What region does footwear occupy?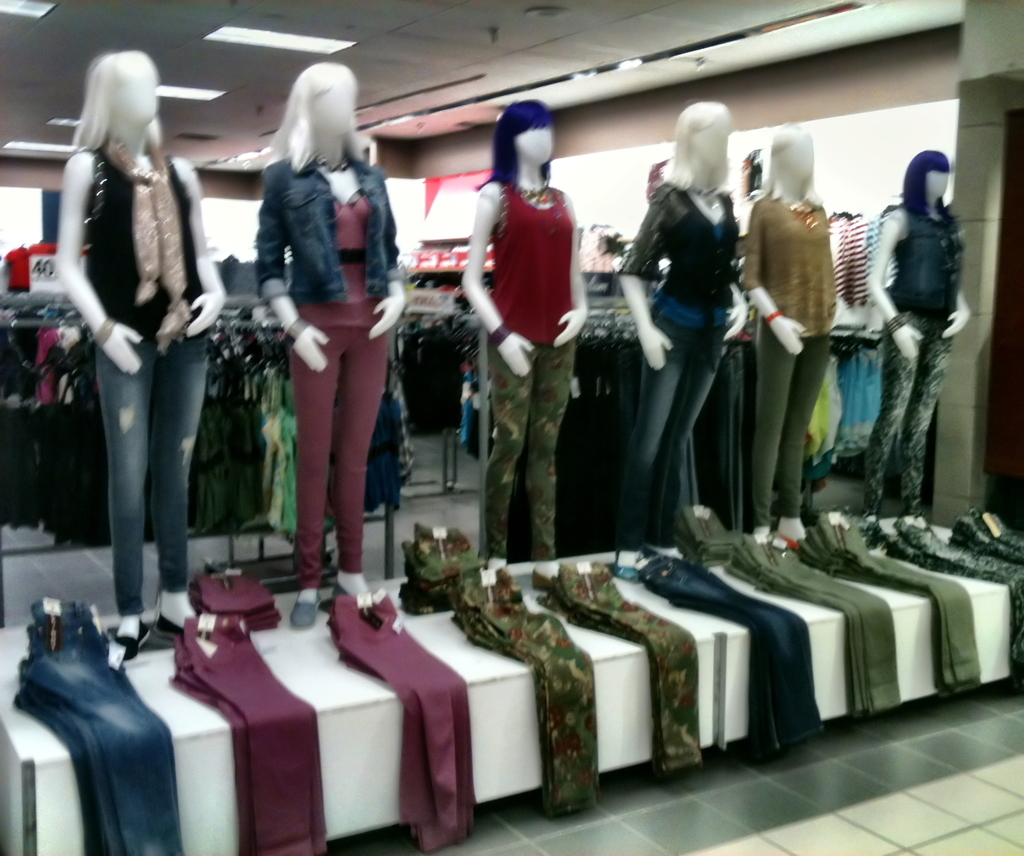
[left=116, top=618, right=142, bottom=659].
